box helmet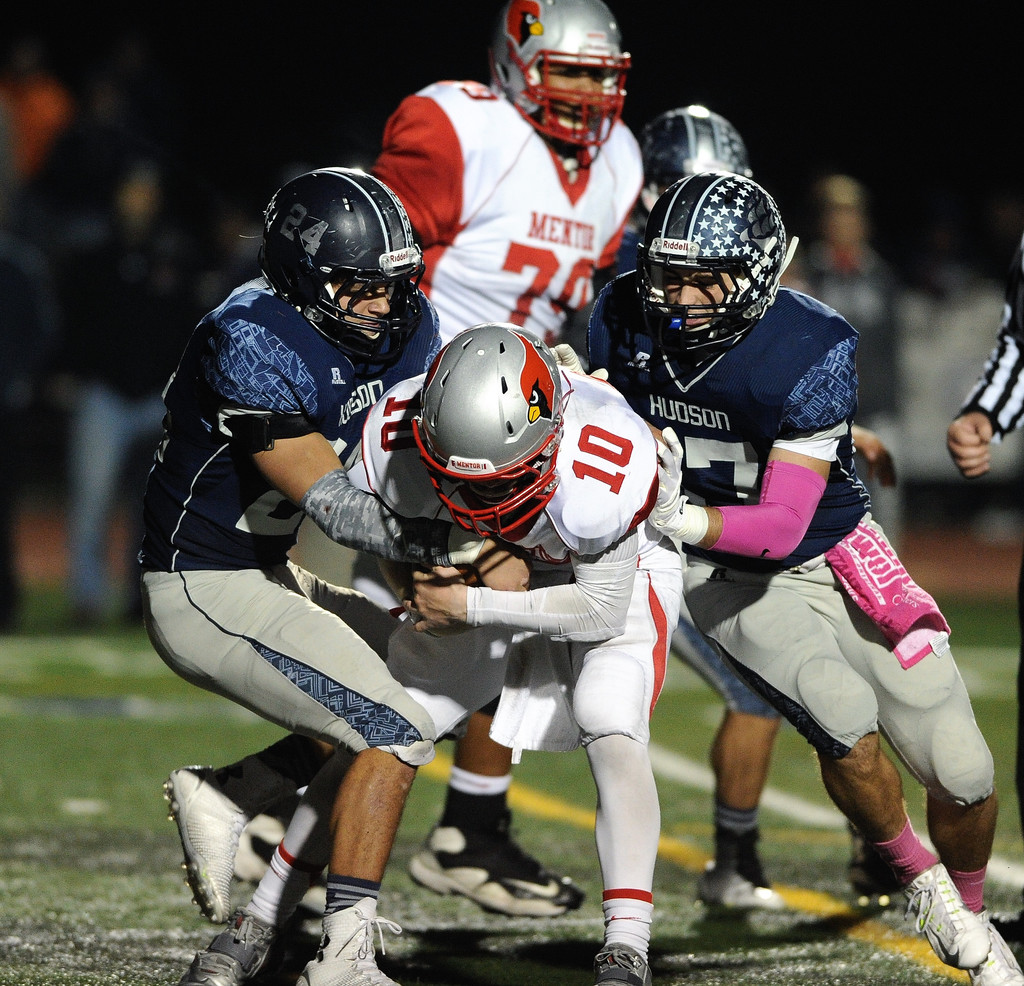
l=250, t=163, r=431, b=363
